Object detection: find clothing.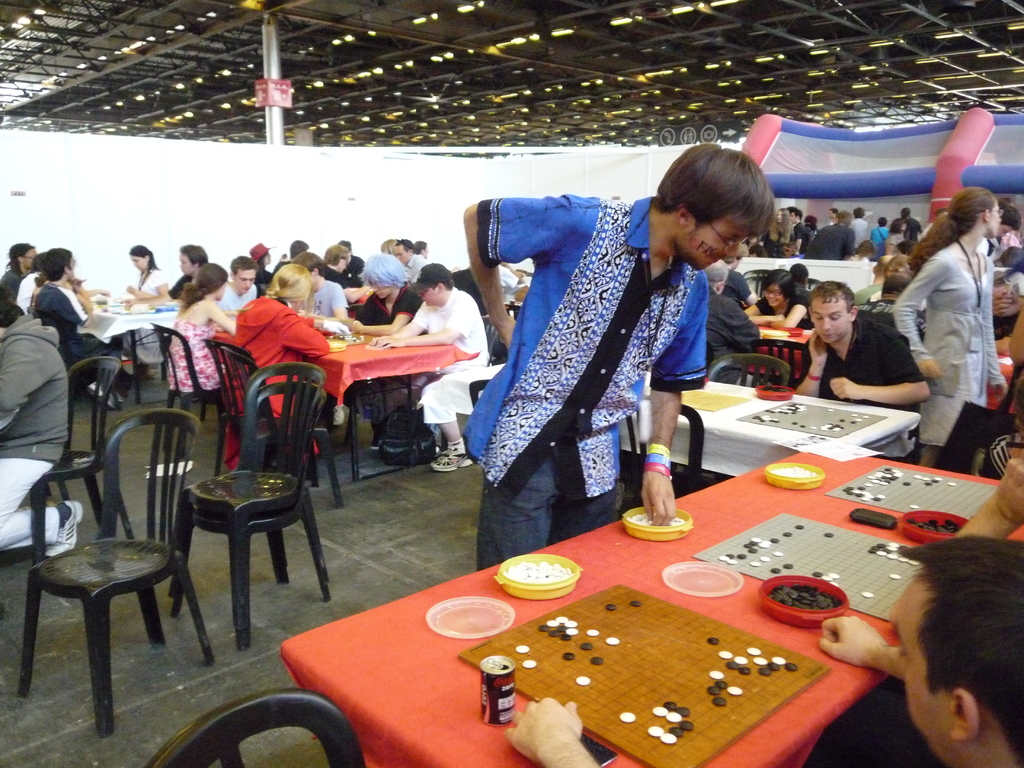
(x1=809, y1=220, x2=852, y2=262).
